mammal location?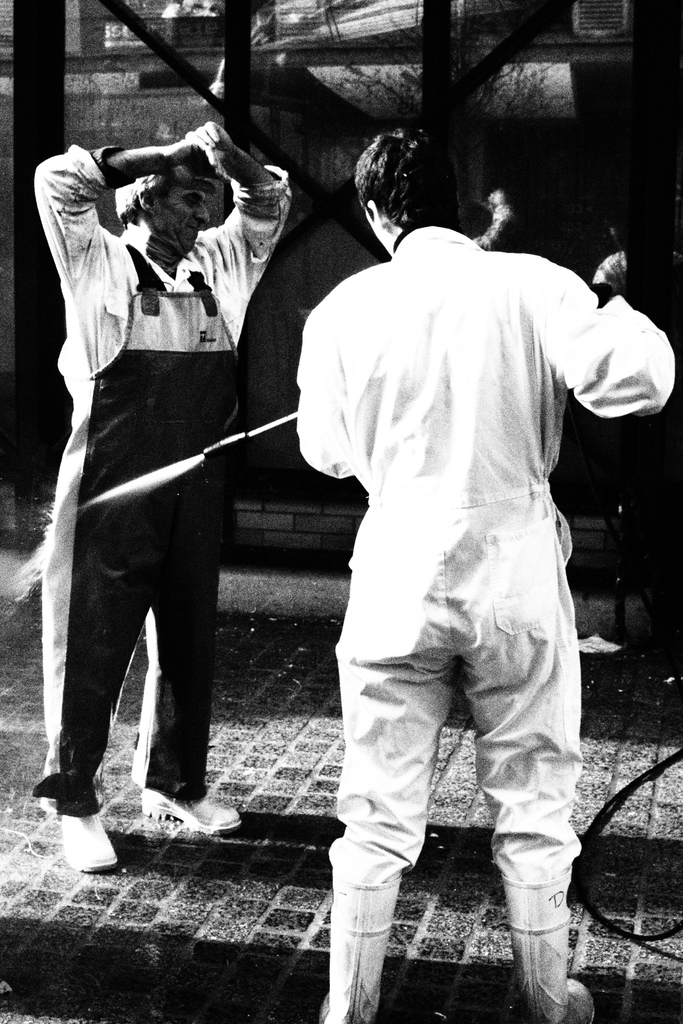
x1=292 y1=127 x2=678 y2=1023
